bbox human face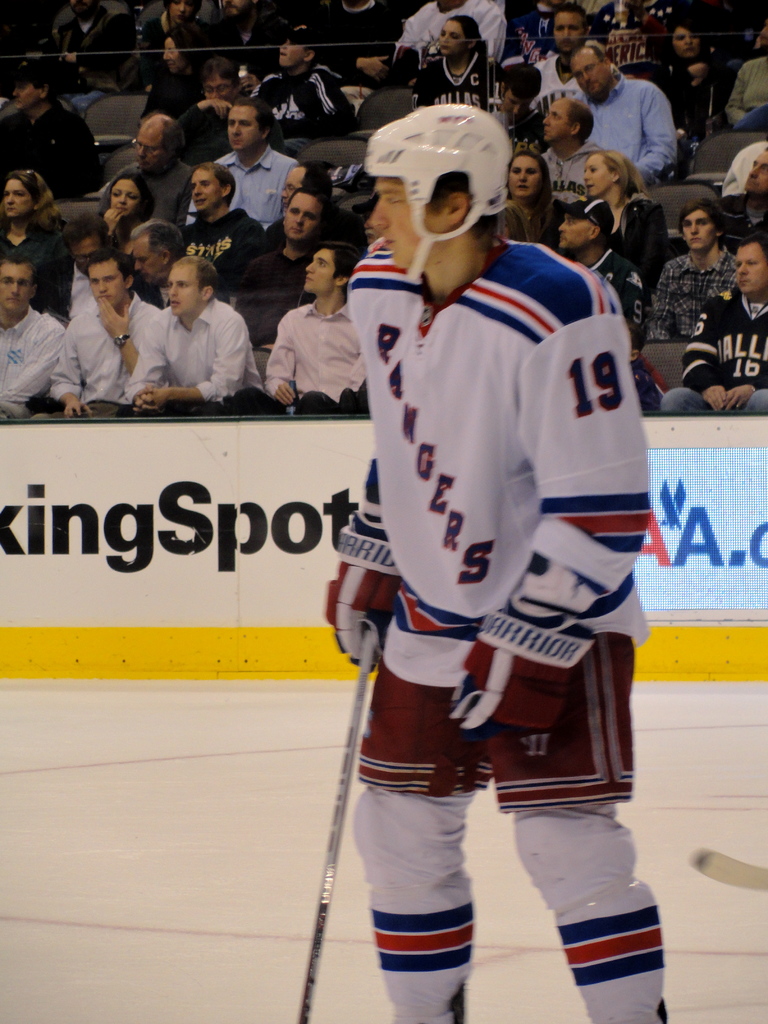
[left=280, top=168, right=306, bottom=200]
